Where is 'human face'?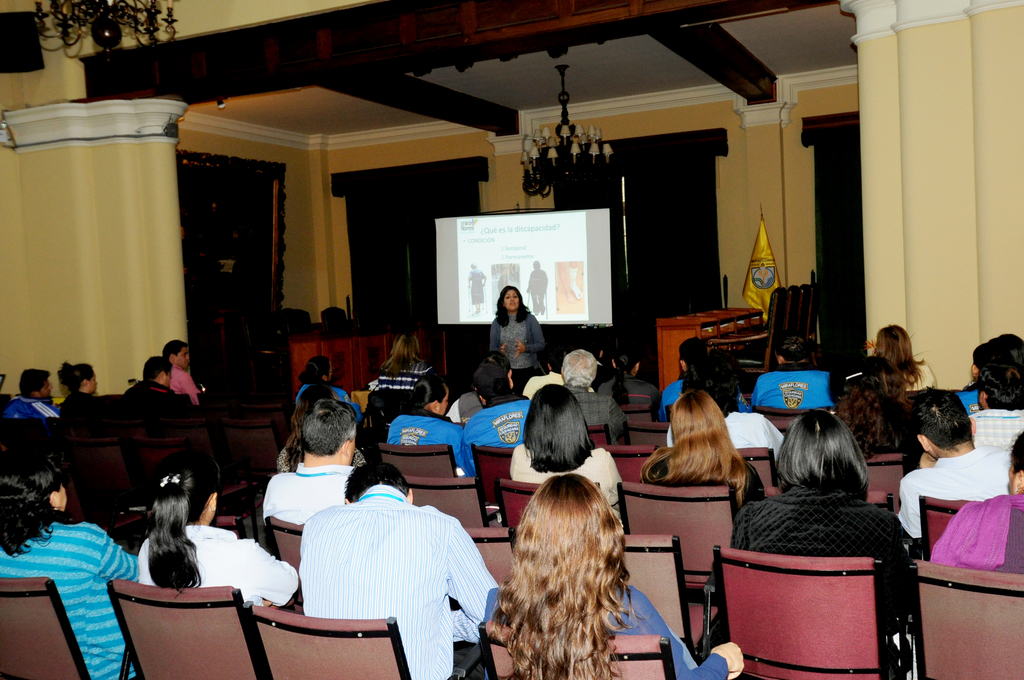
<box>38,382,50,400</box>.
